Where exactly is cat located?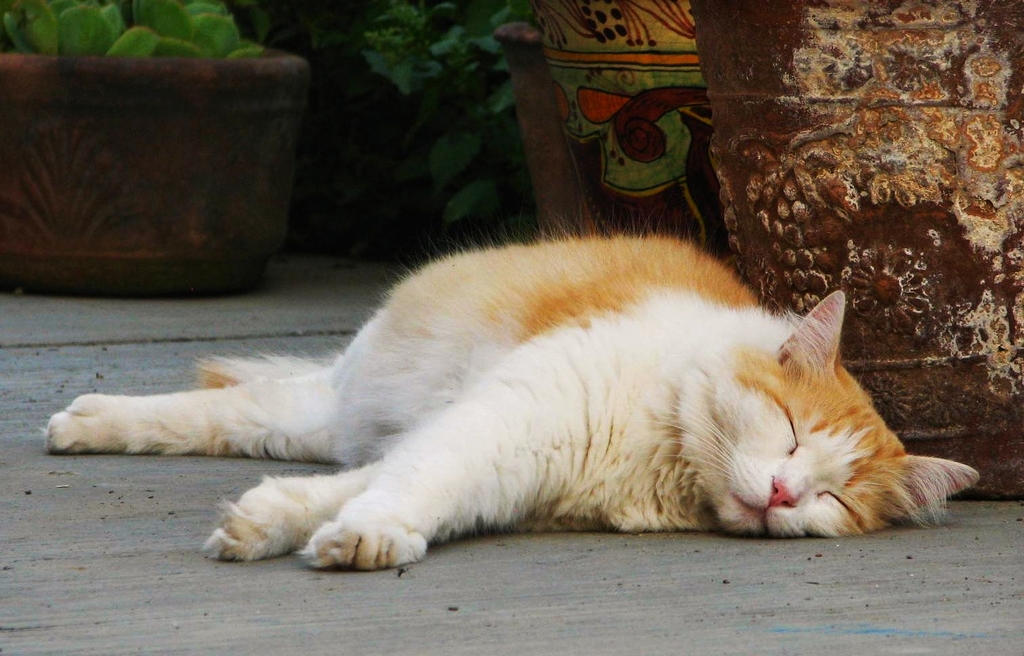
Its bounding box is pyautogui.locateOnScreen(41, 218, 978, 571).
